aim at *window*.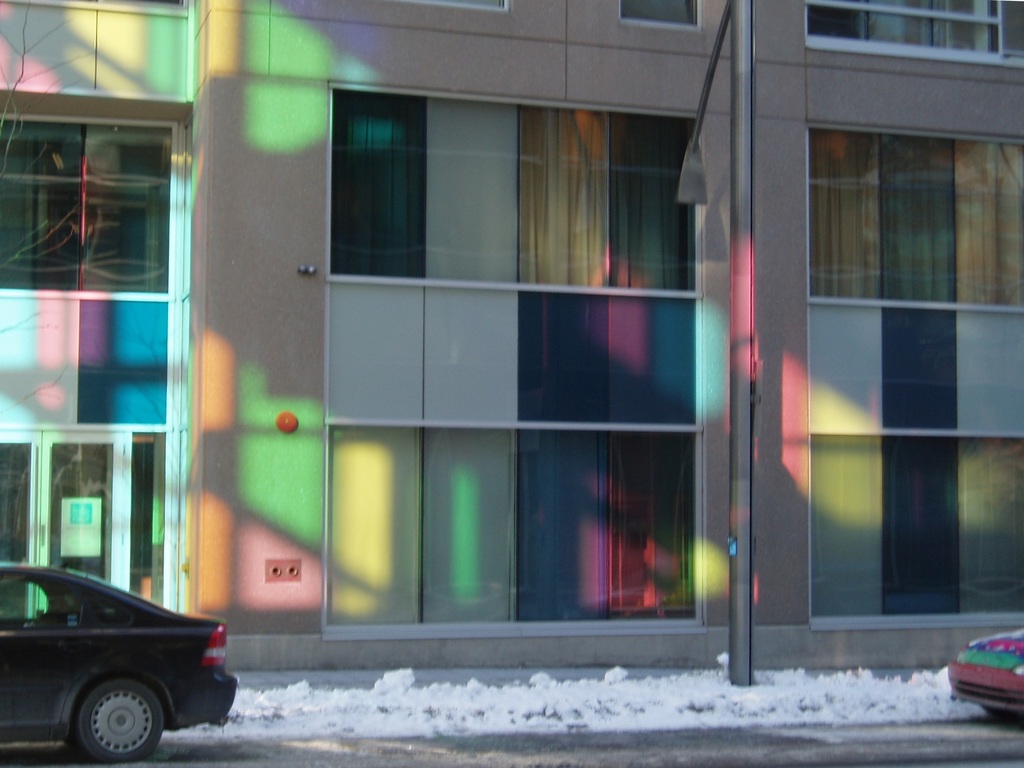
Aimed at <box>809,437,1022,610</box>.
